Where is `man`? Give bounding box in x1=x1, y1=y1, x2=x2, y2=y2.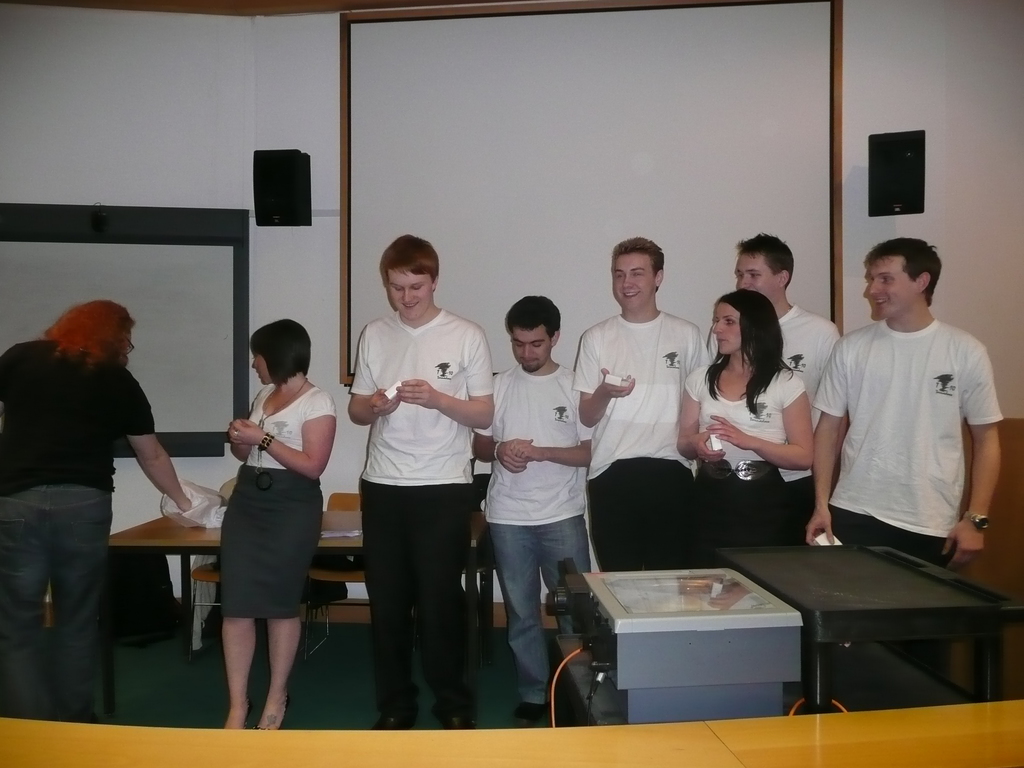
x1=332, y1=224, x2=494, y2=703.
